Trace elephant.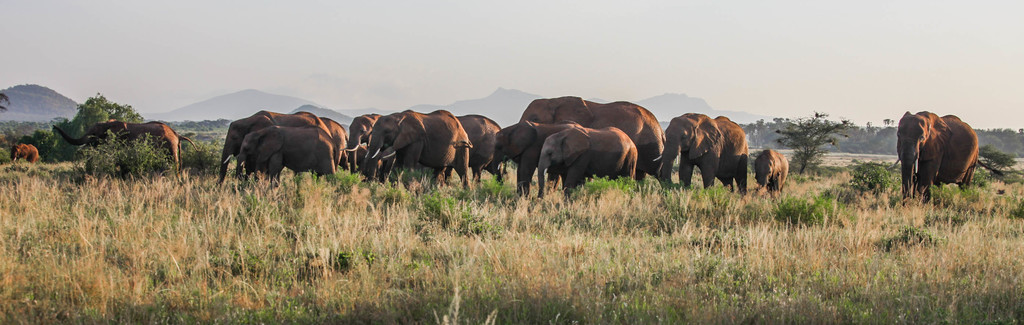
Traced to Rect(363, 111, 405, 190).
